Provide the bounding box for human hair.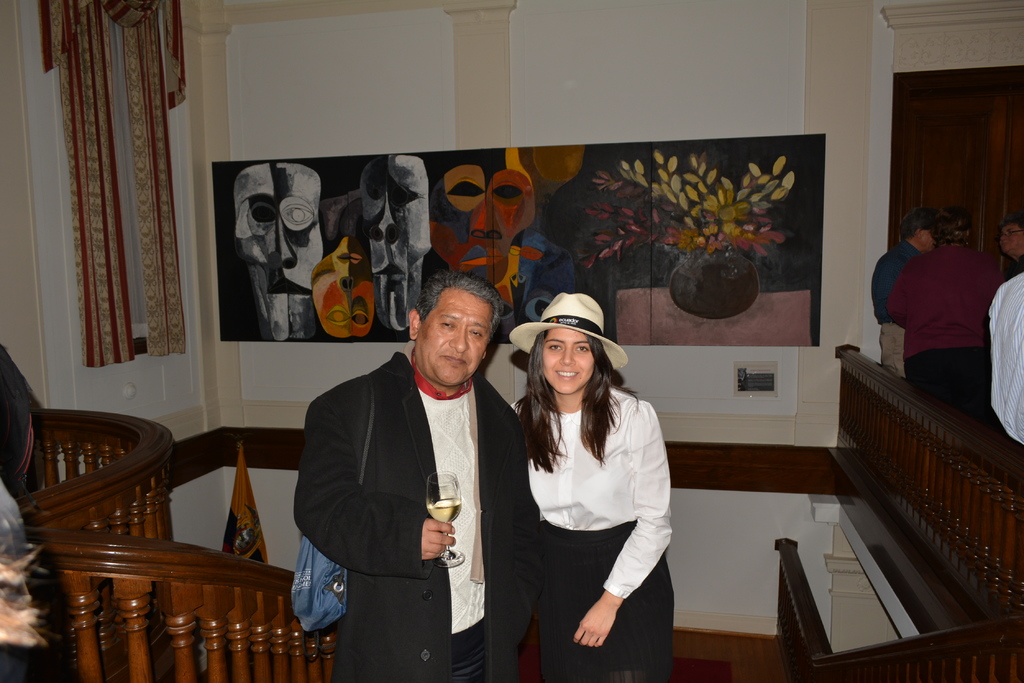
bbox=(417, 268, 506, 319).
